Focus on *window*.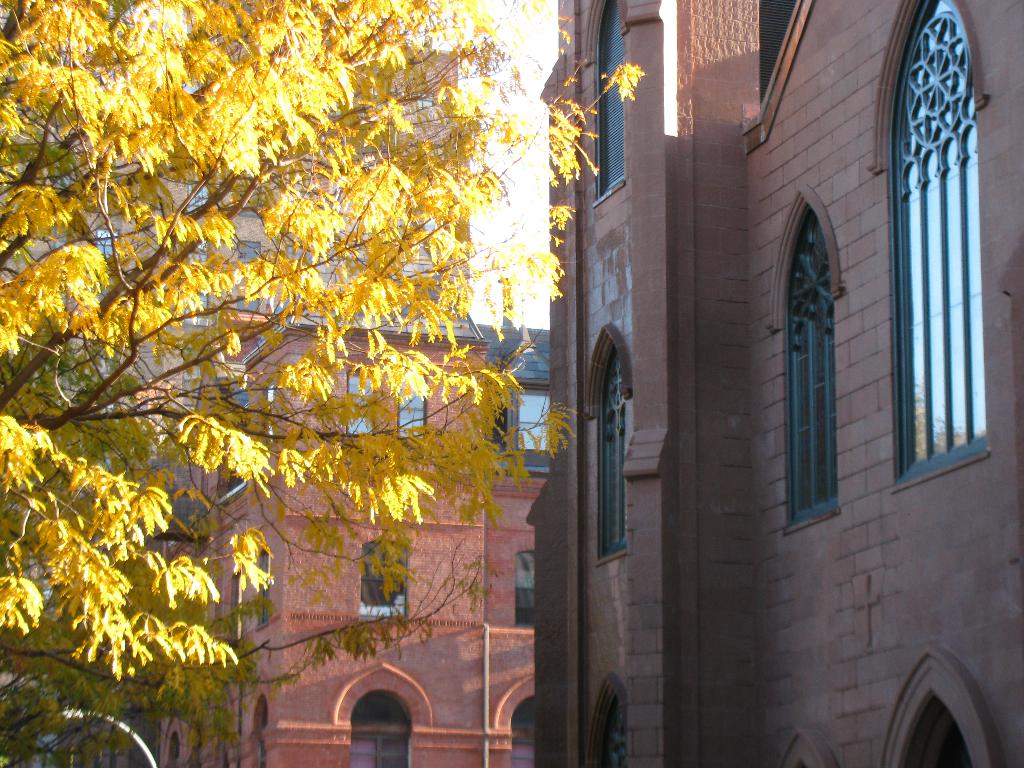
Focused at BBox(359, 539, 411, 618).
